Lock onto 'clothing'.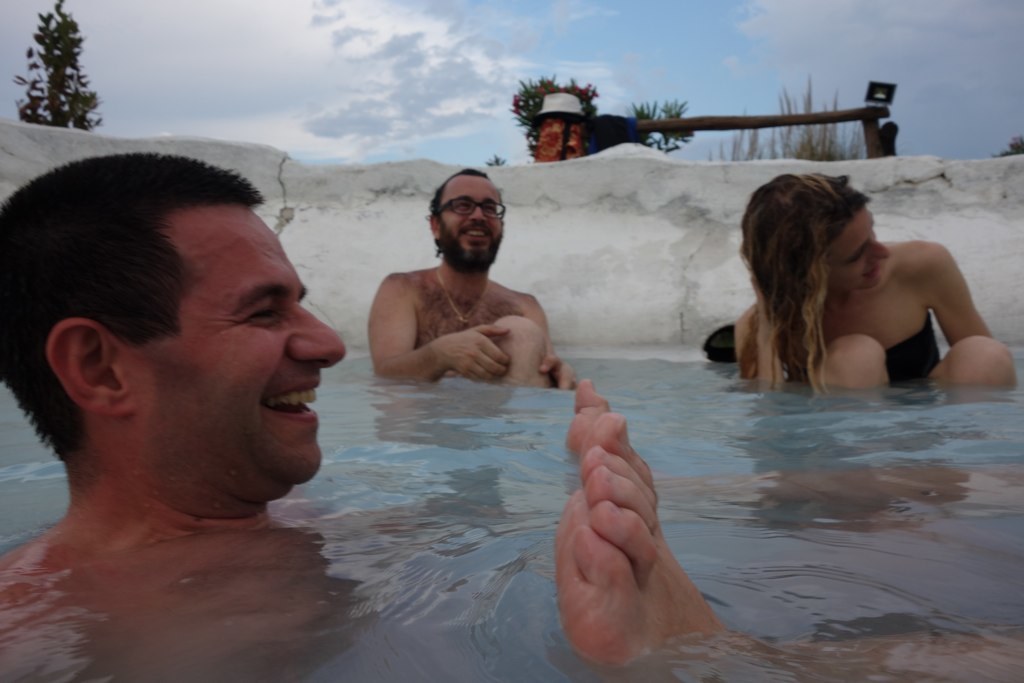
Locked: <bbox>888, 307, 938, 392</bbox>.
